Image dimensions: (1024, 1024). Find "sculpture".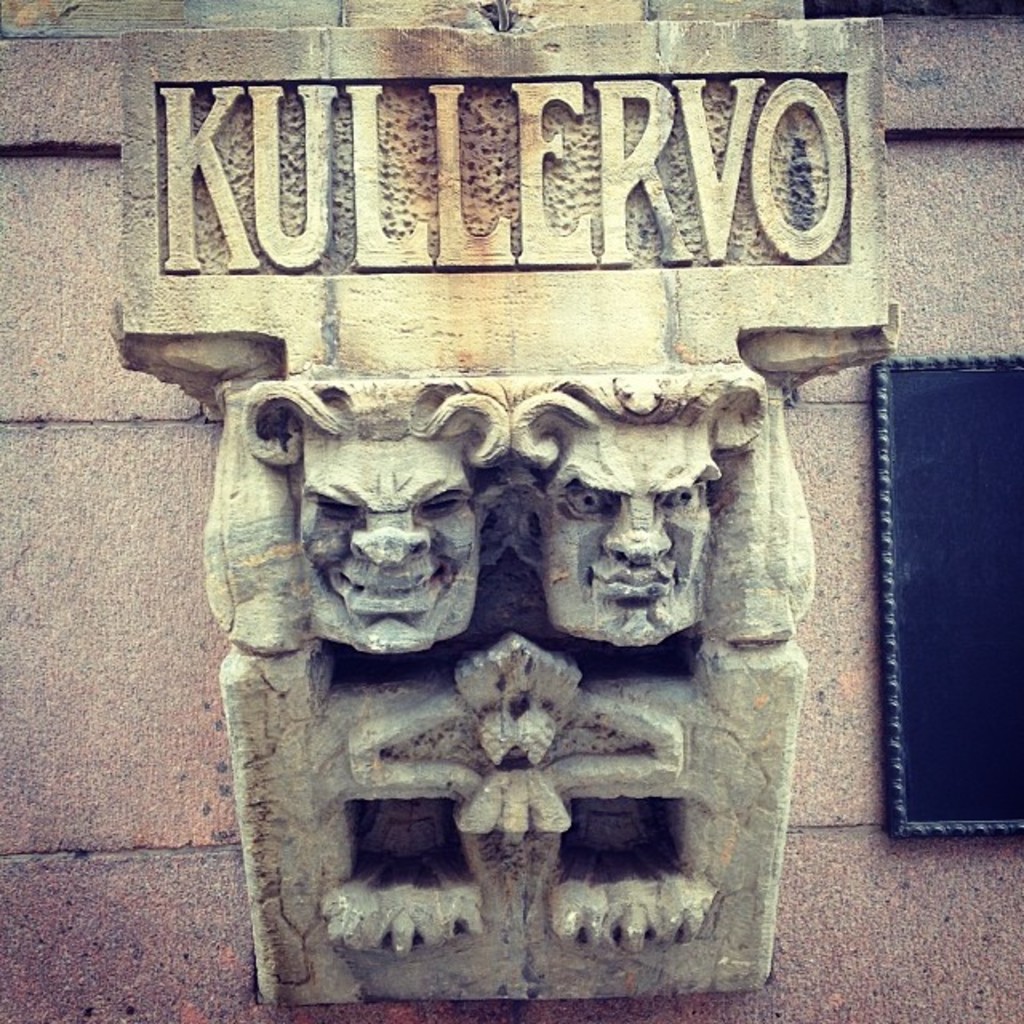
[189, 339, 672, 898].
